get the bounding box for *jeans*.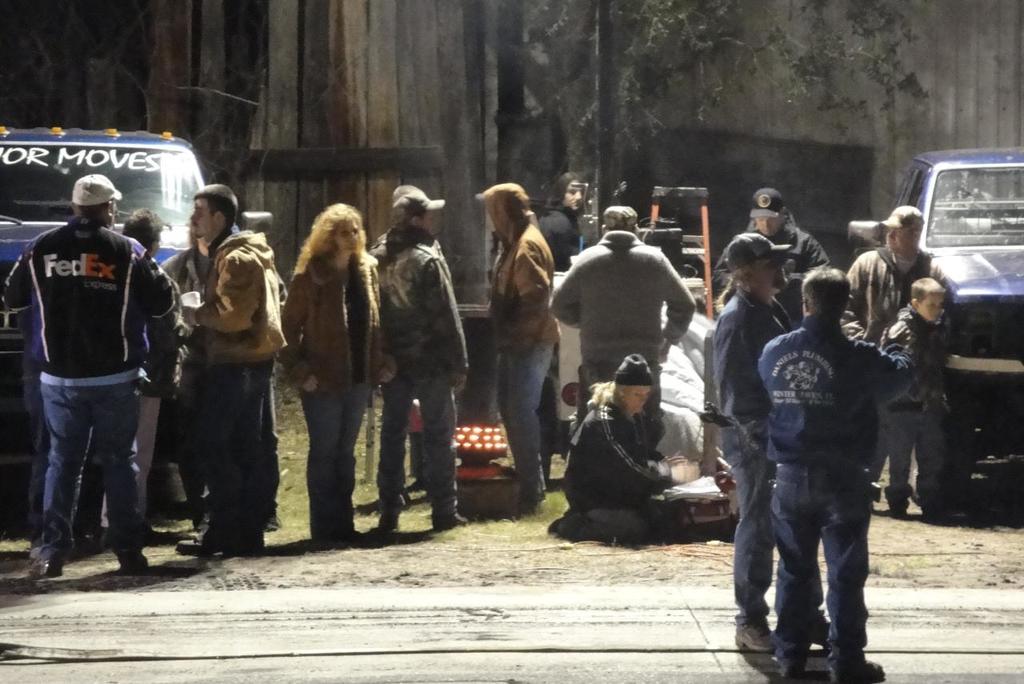
select_region(35, 384, 157, 556).
